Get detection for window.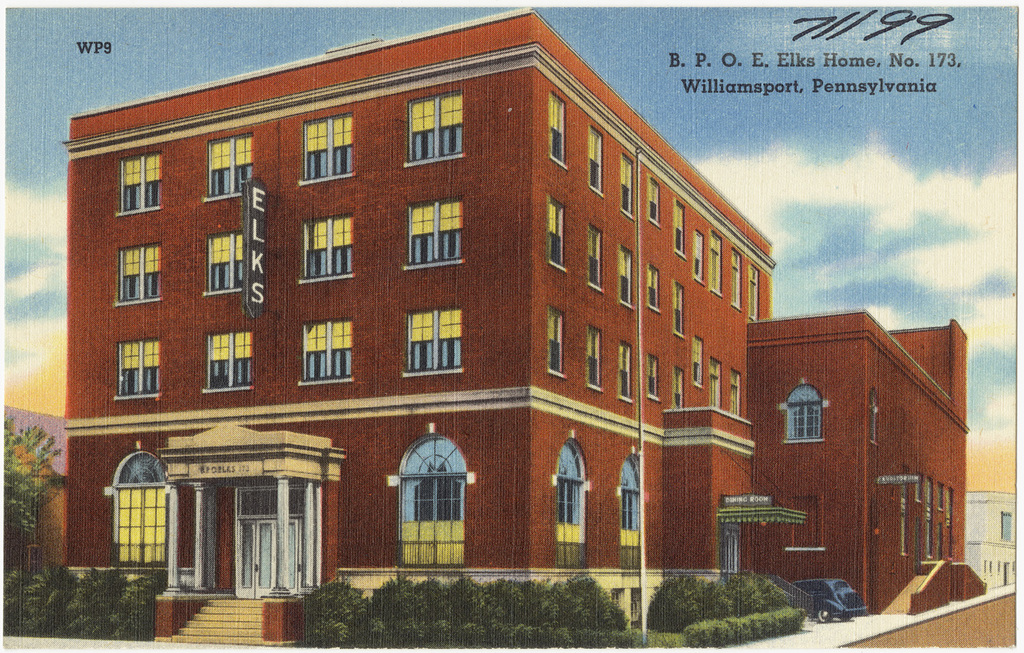
Detection: {"x1": 205, "y1": 232, "x2": 244, "y2": 297}.
